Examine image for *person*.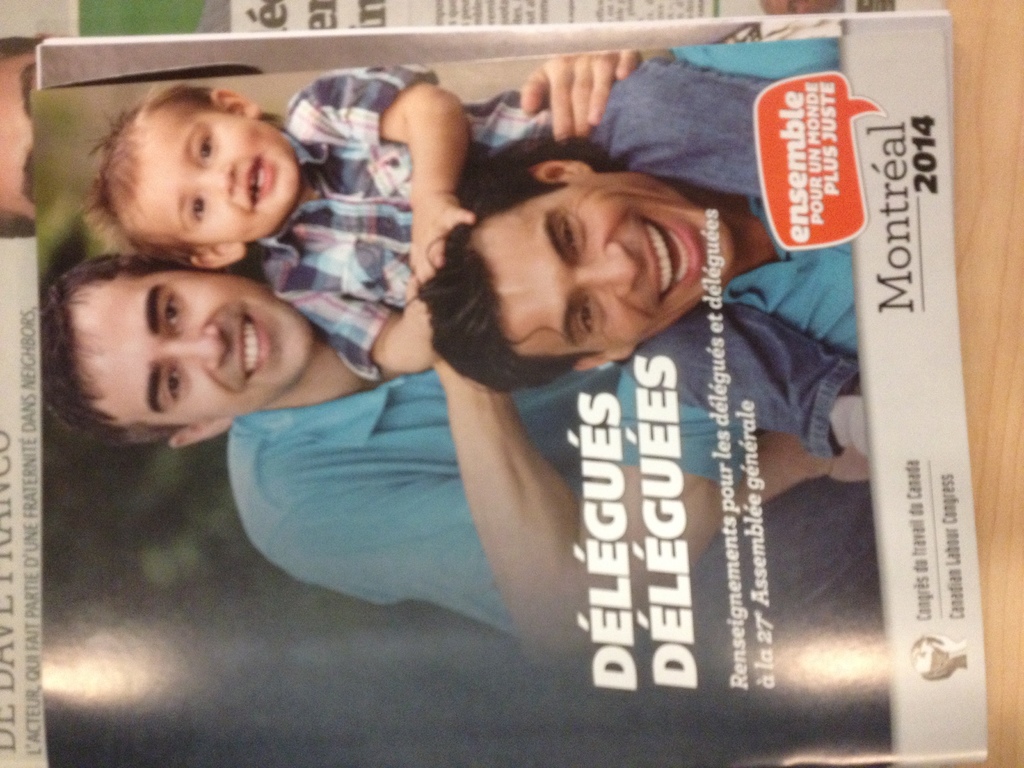
Examination result: box(31, 253, 860, 653).
